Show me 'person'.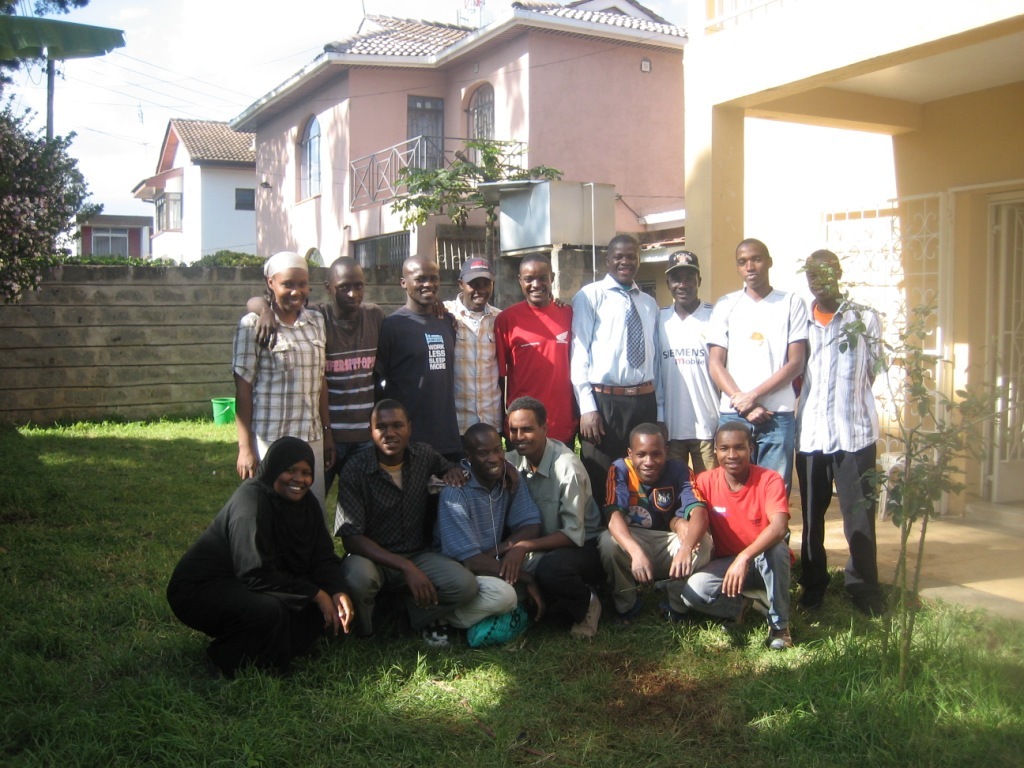
'person' is here: 434,424,544,647.
